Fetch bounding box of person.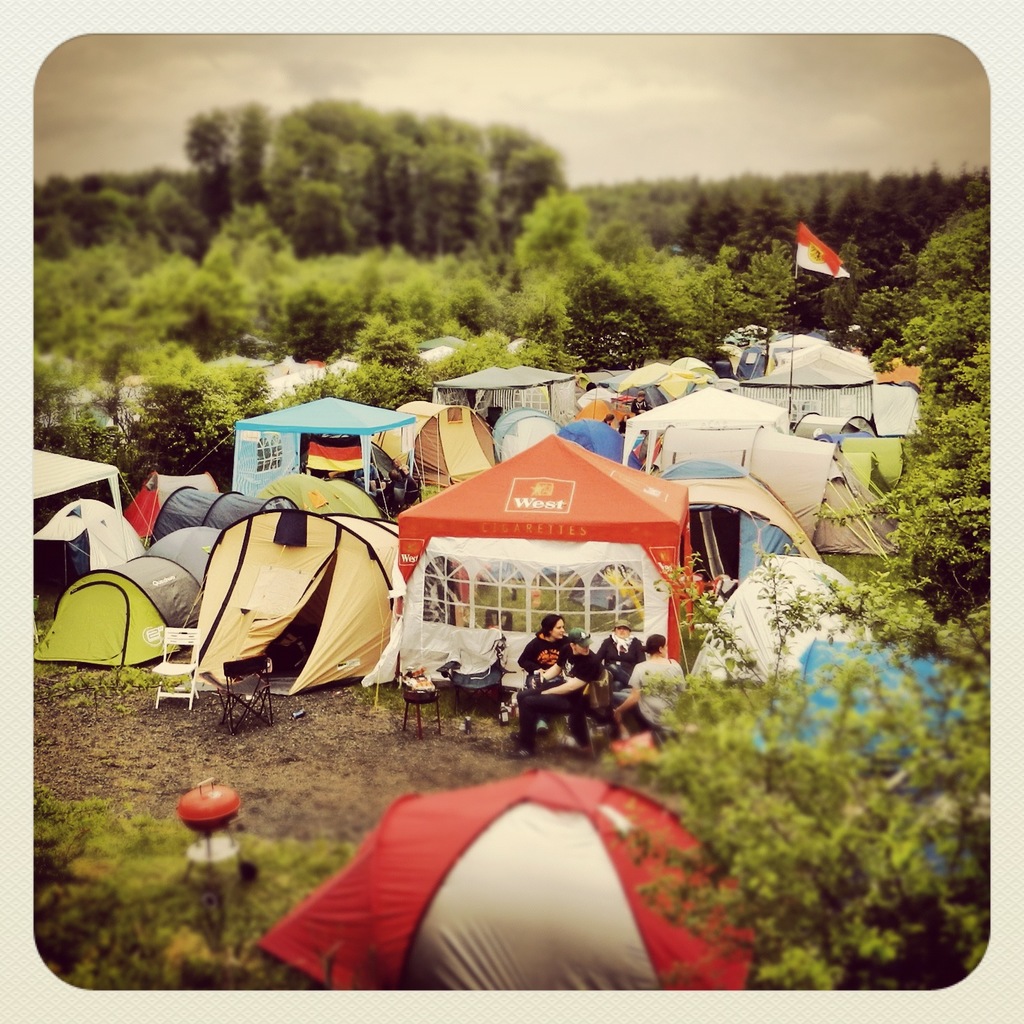
Bbox: (512, 620, 620, 731).
